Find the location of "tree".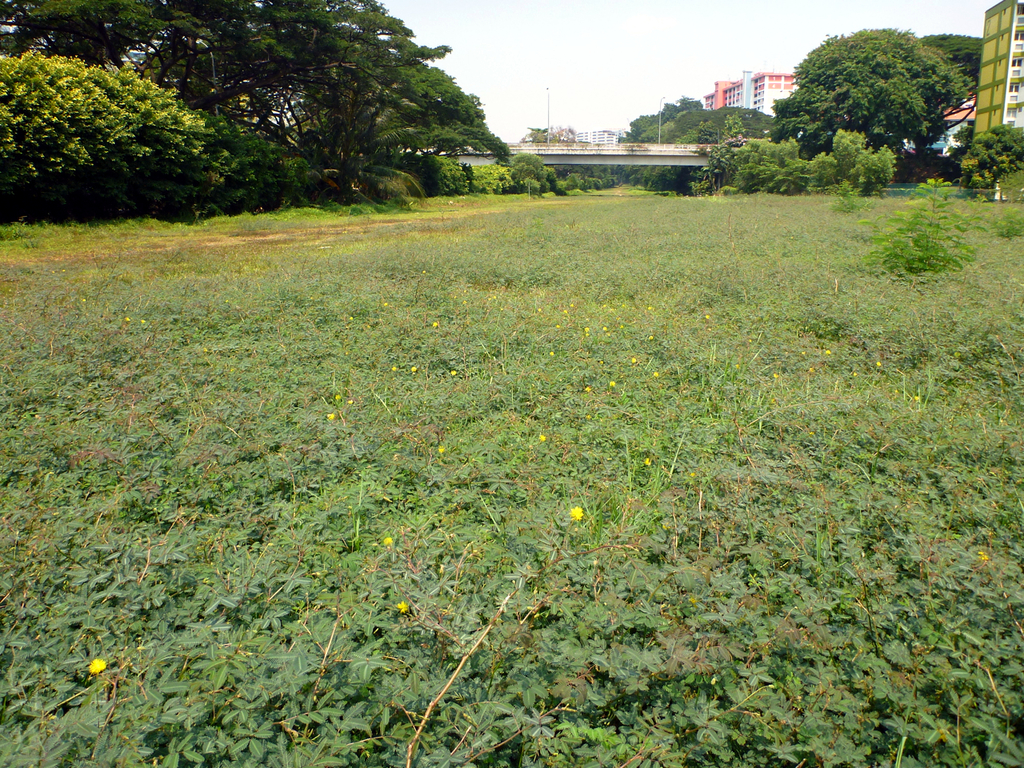
Location: rect(867, 143, 897, 191).
